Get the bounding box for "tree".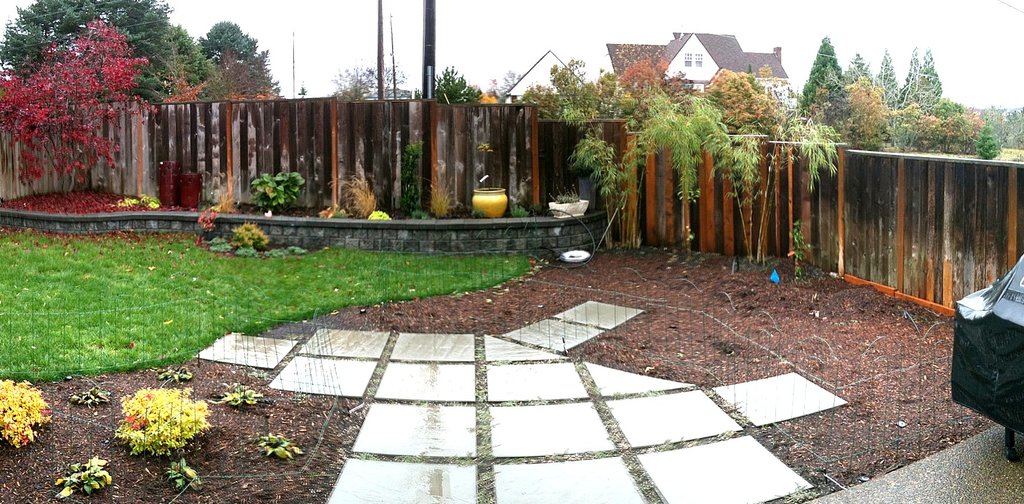
box(151, 16, 220, 106).
